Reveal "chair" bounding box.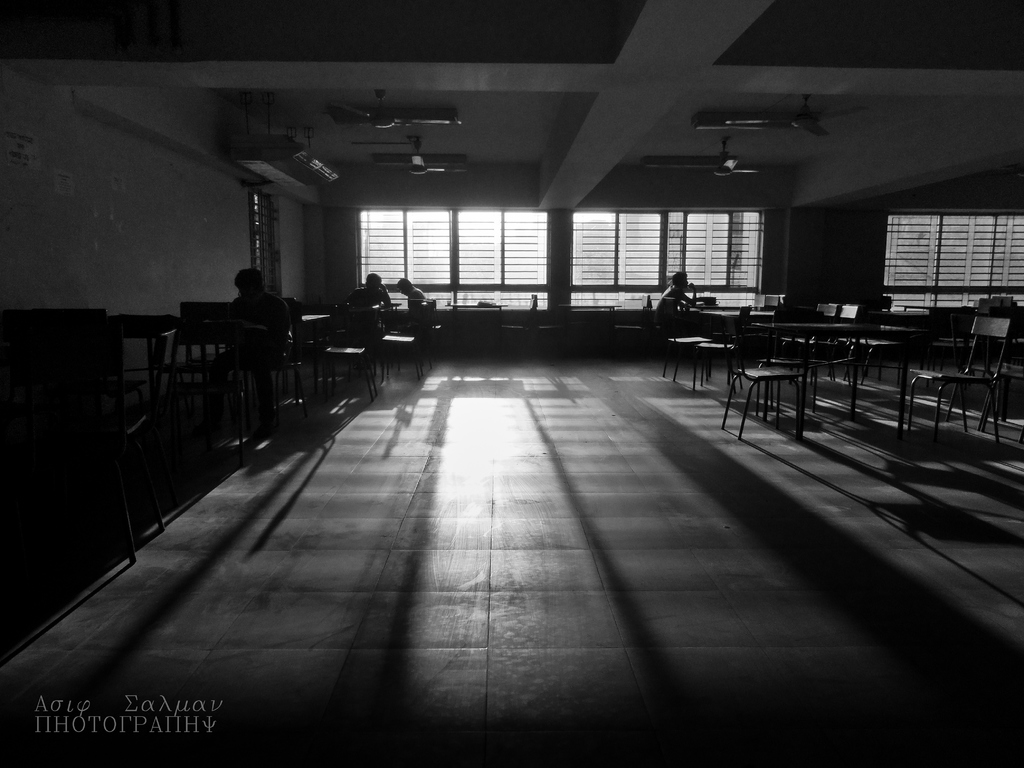
Revealed: [left=0, top=300, right=253, bottom=566].
